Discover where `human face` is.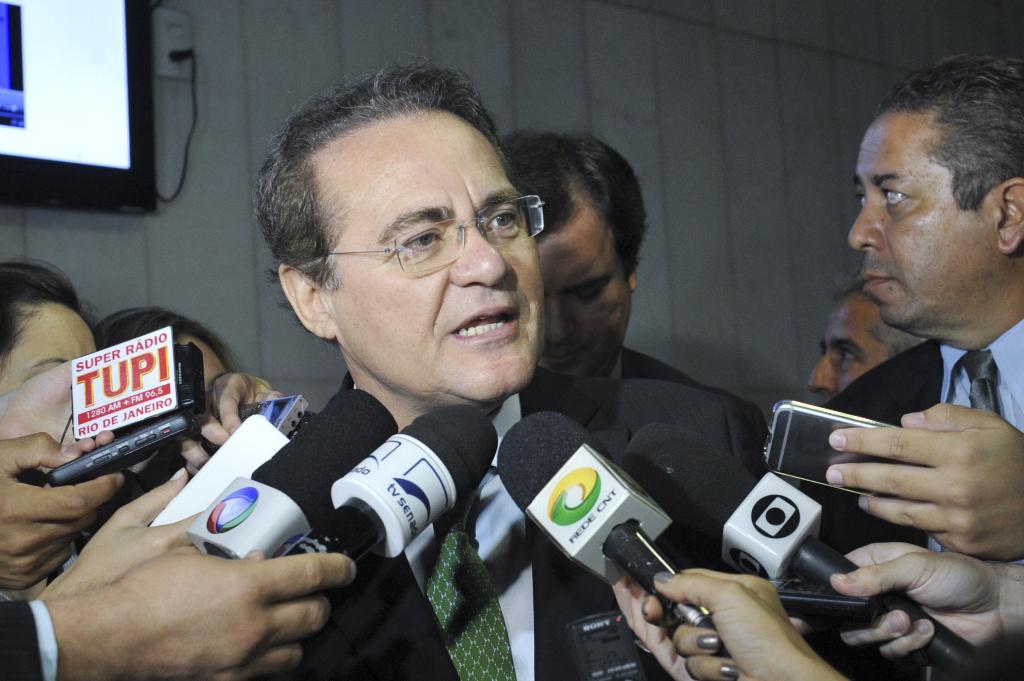
Discovered at [845, 108, 998, 322].
